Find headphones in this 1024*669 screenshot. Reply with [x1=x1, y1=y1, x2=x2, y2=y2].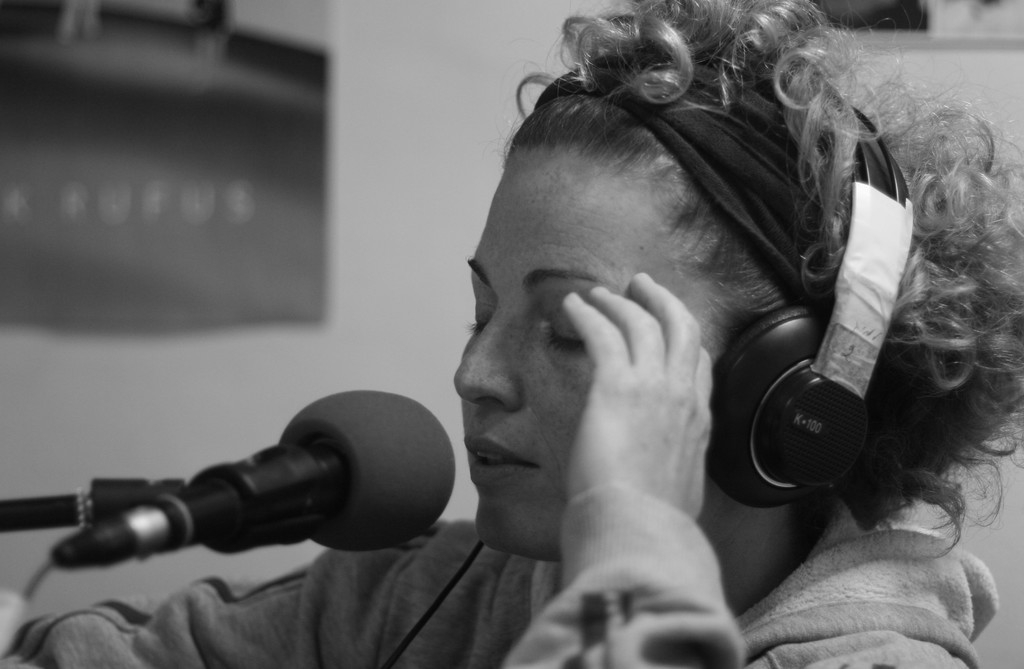
[x1=685, y1=160, x2=947, y2=506].
